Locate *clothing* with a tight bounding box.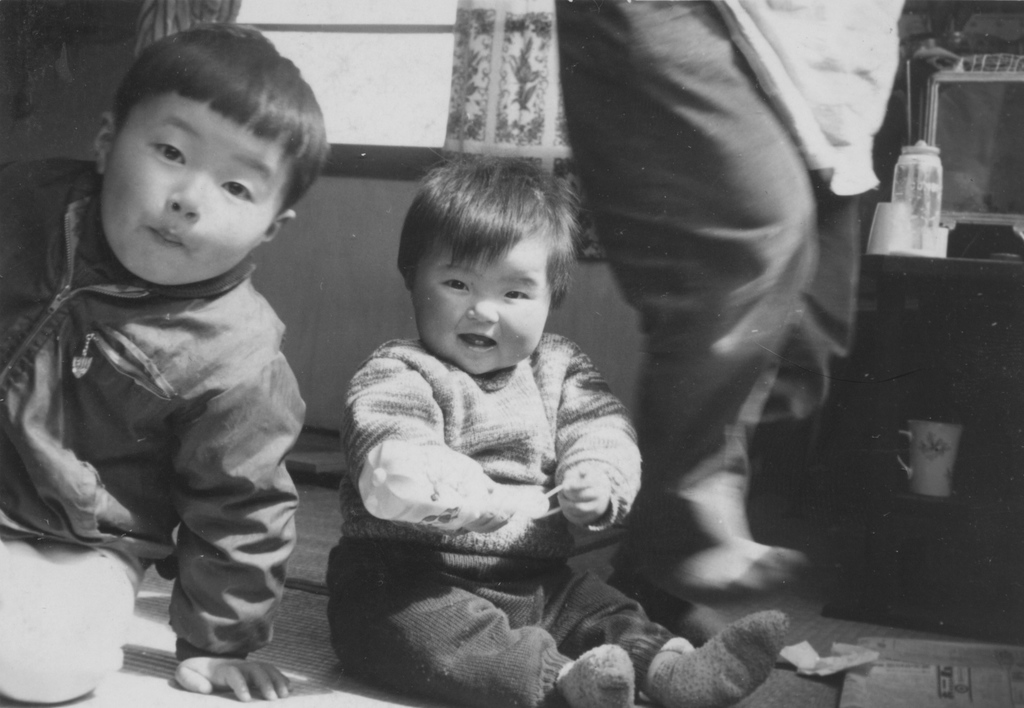
{"left": 321, "top": 239, "right": 664, "bottom": 644}.
